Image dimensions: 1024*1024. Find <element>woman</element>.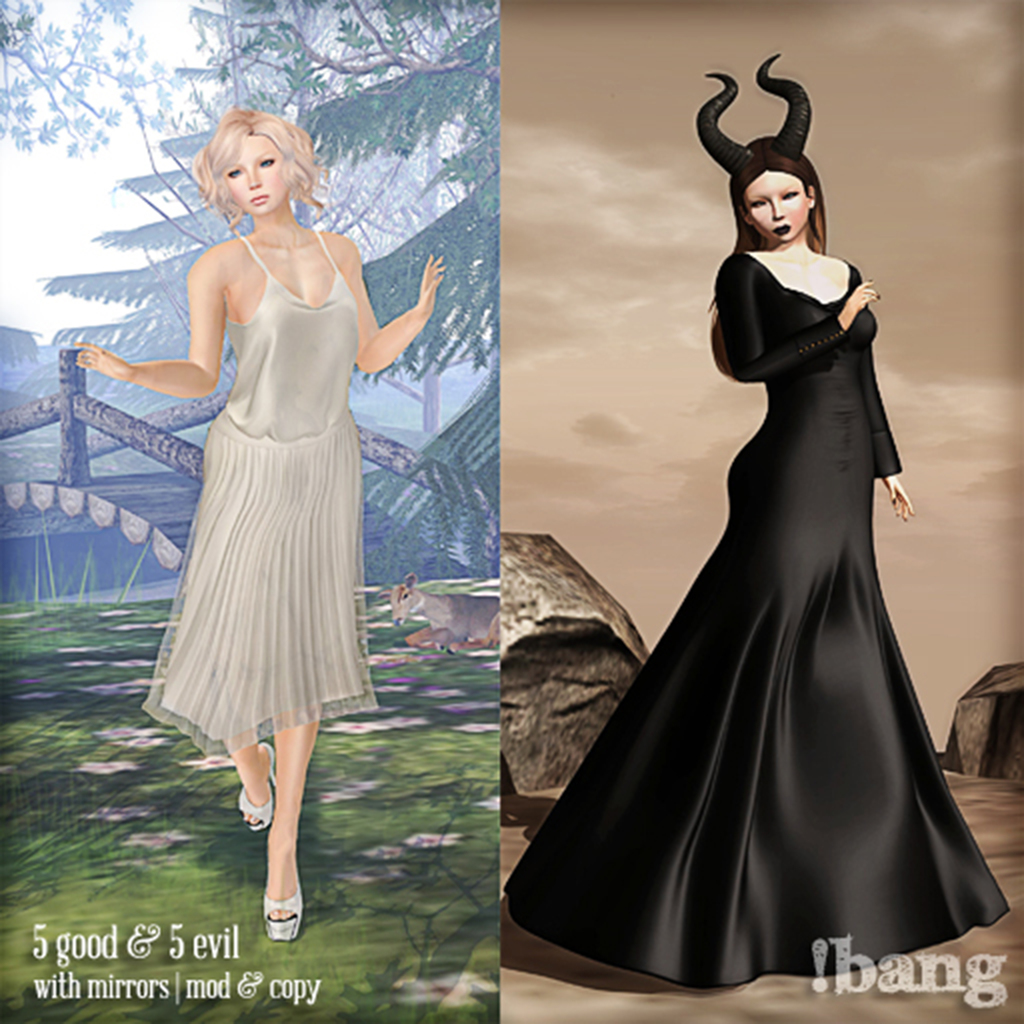
select_region(72, 100, 448, 939).
